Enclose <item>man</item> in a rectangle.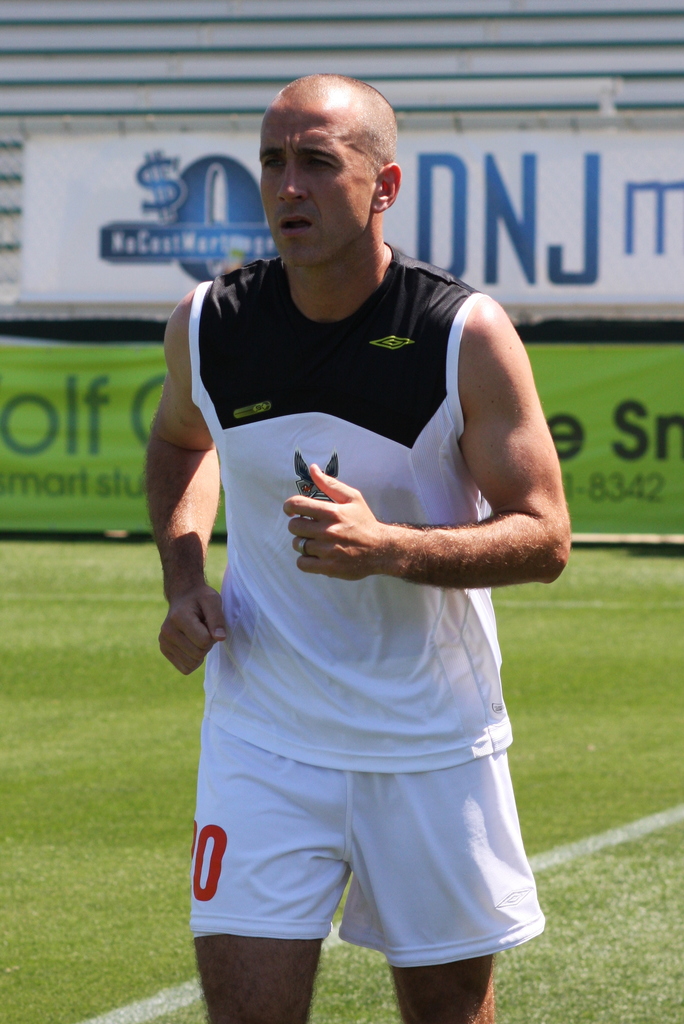
bbox=[140, 60, 579, 1021].
